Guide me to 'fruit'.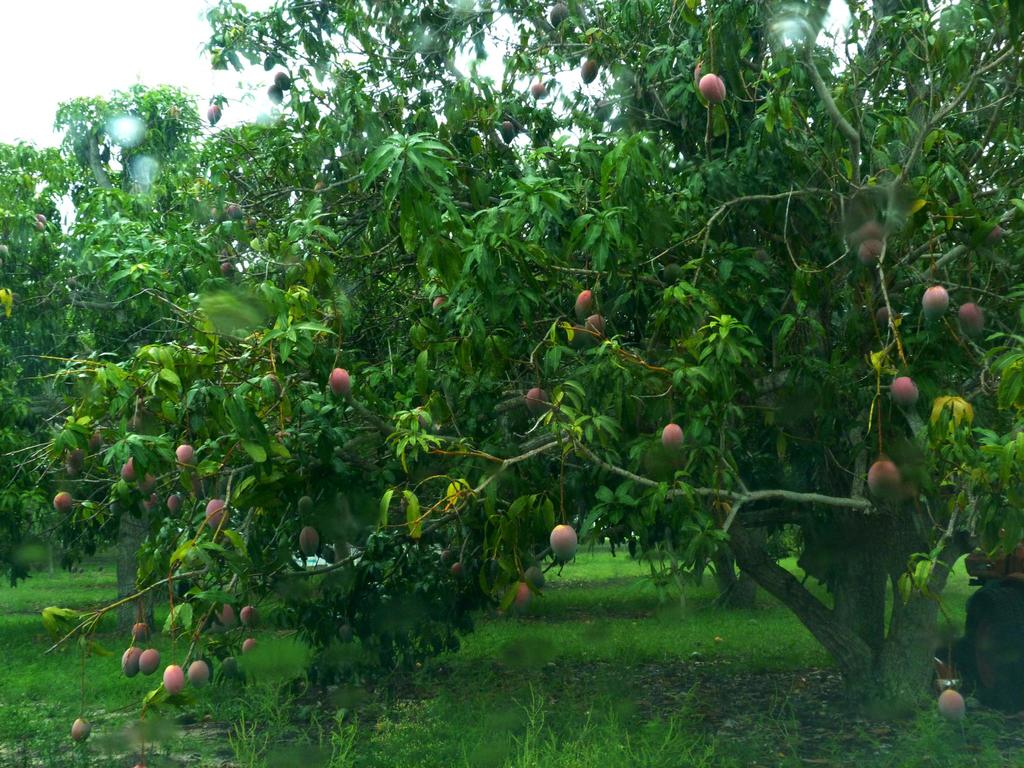
Guidance: BBox(239, 637, 256, 652).
